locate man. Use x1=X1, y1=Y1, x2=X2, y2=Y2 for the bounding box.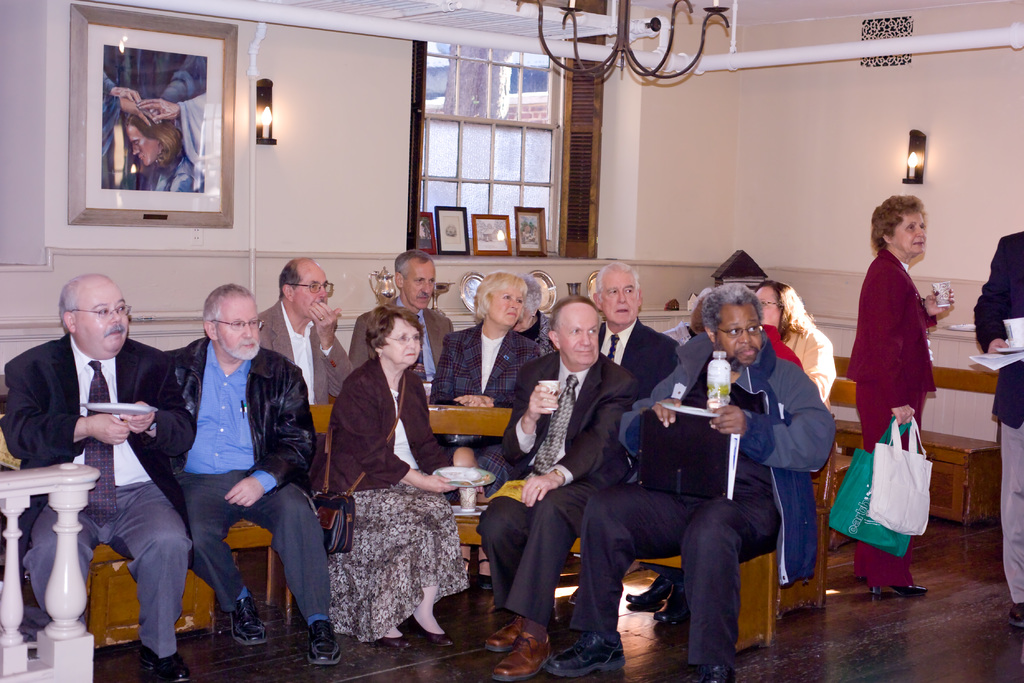
x1=260, y1=260, x2=355, y2=407.
